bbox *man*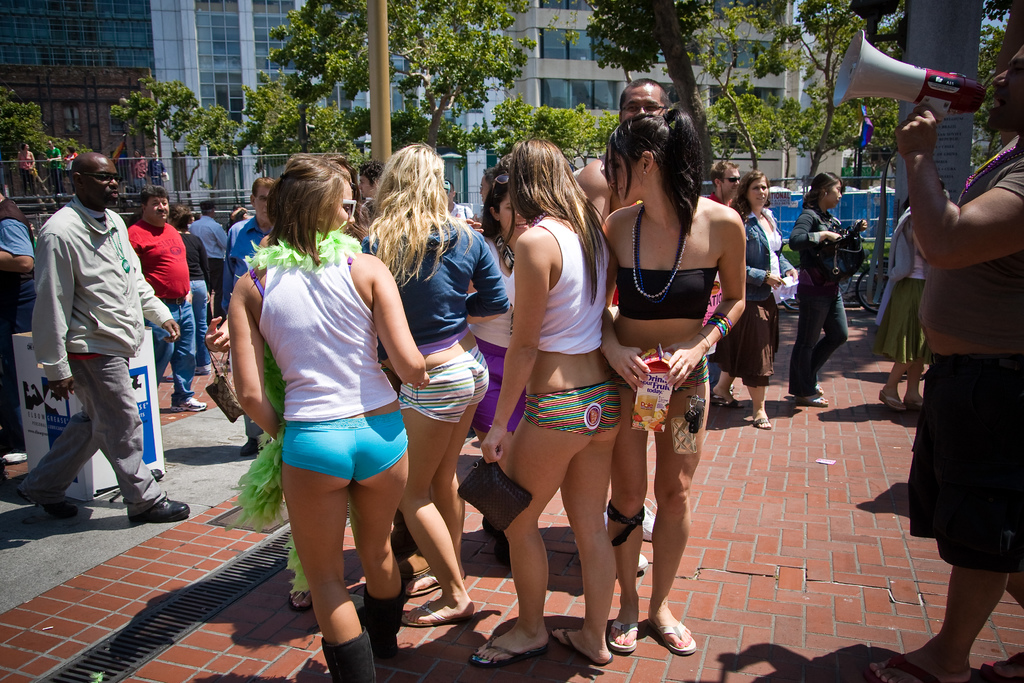
{"left": 18, "top": 149, "right": 168, "bottom": 540}
